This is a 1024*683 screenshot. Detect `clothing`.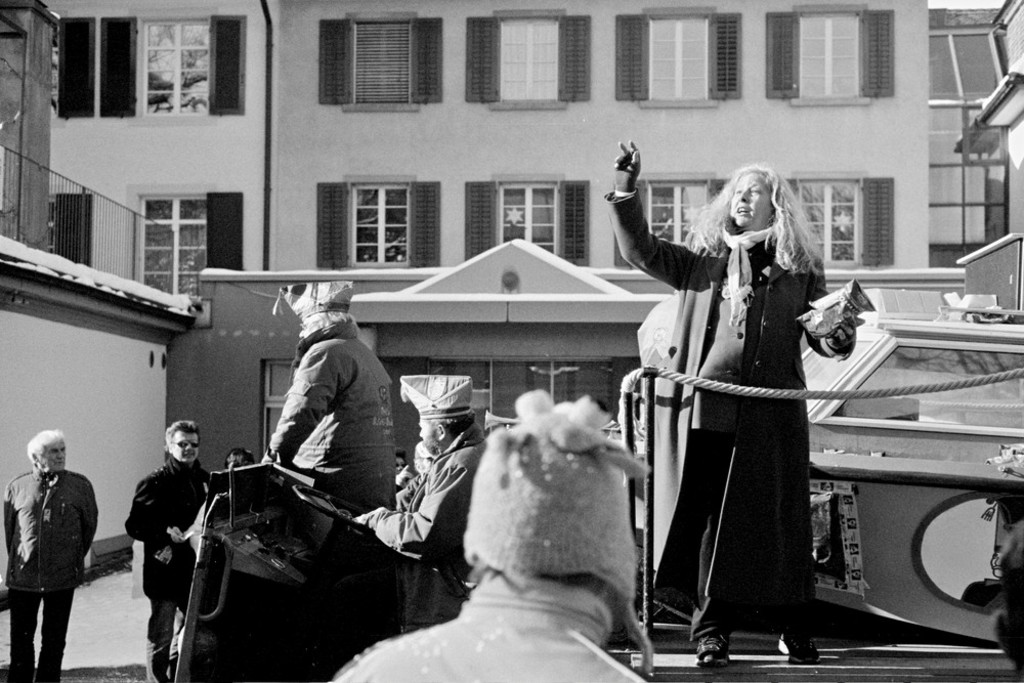
(3,463,99,682).
